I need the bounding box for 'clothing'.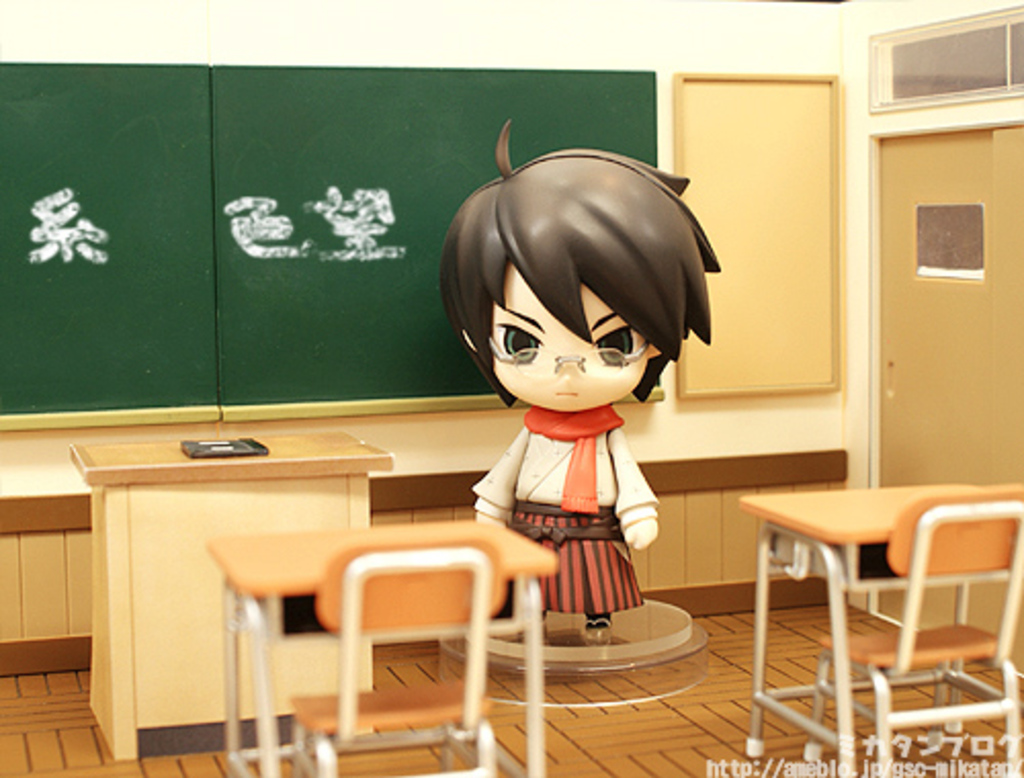
Here it is: detection(467, 403, 659, 614).
